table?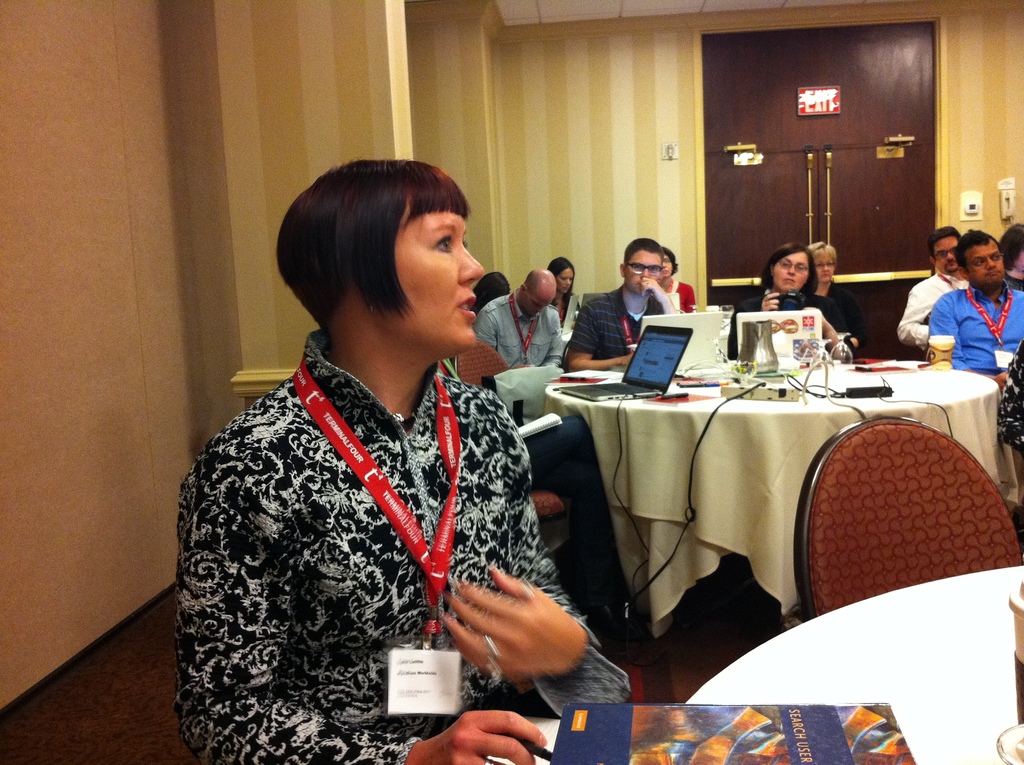
(680,563,1023,764)
